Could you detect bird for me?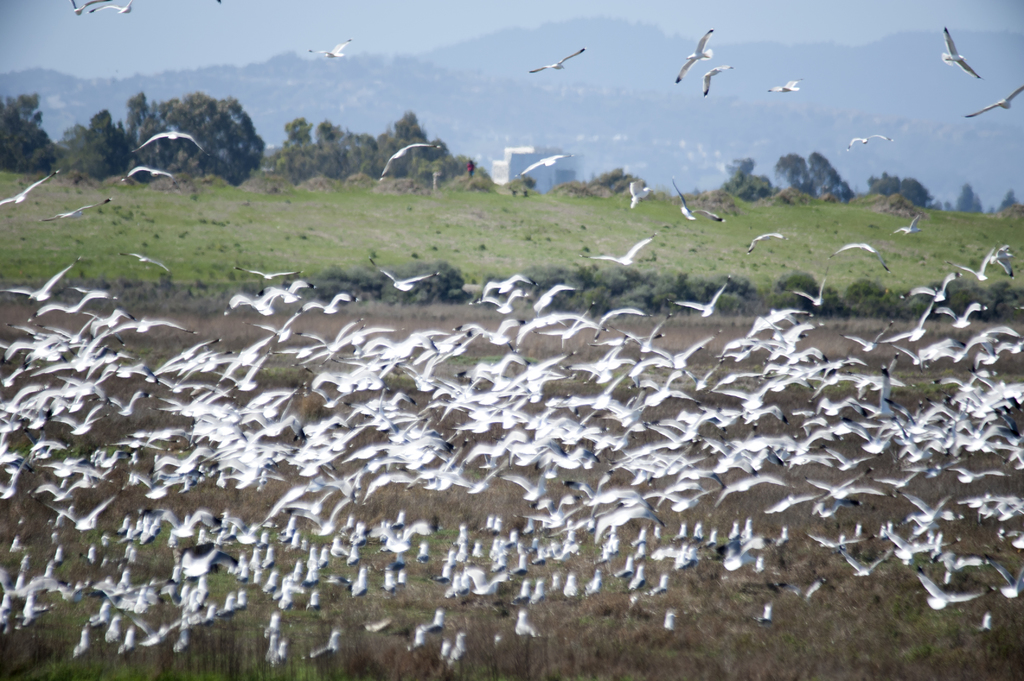
Detection result: box(935, 24, 988, 82).
